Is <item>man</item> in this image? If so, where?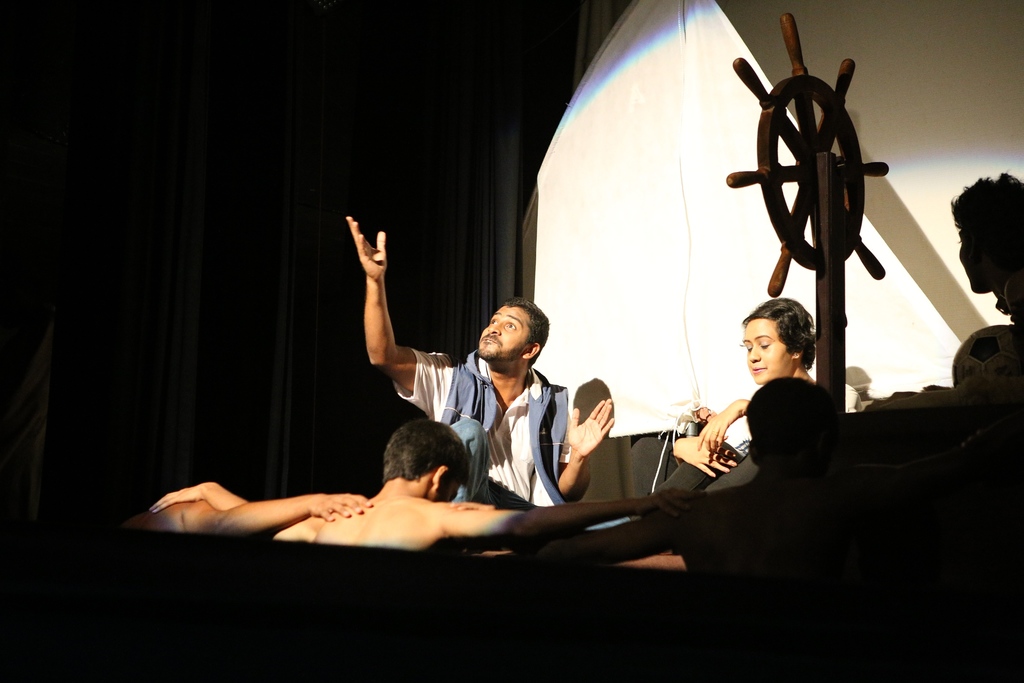
Yes, at BBox(511, 381, 975, 573).
